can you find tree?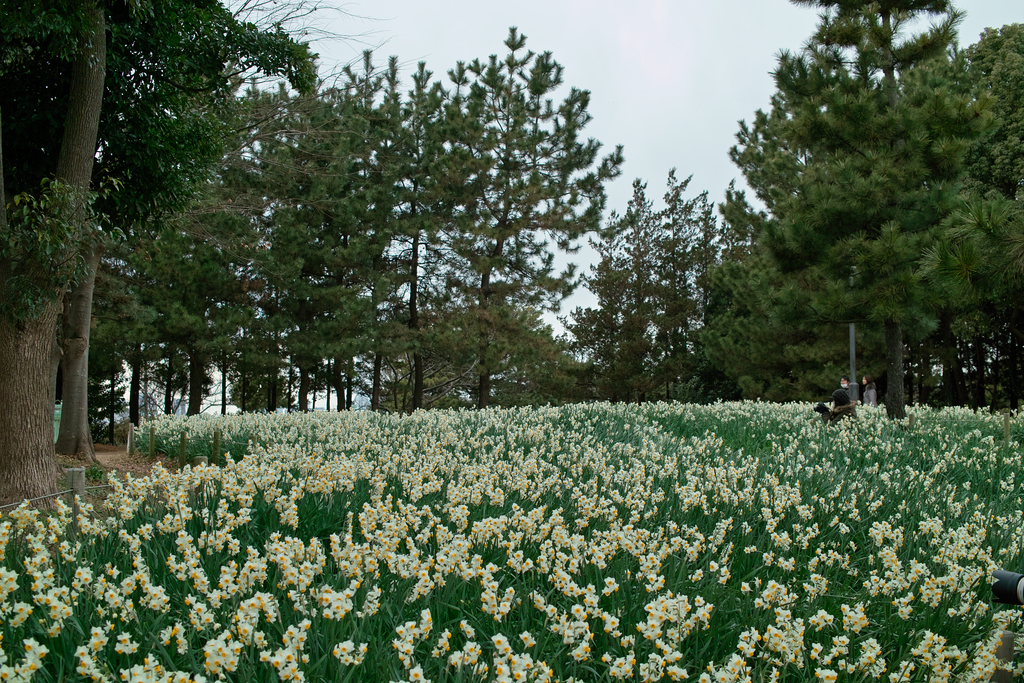
Yes, bounding box: box(246, 40, 431, 416).
